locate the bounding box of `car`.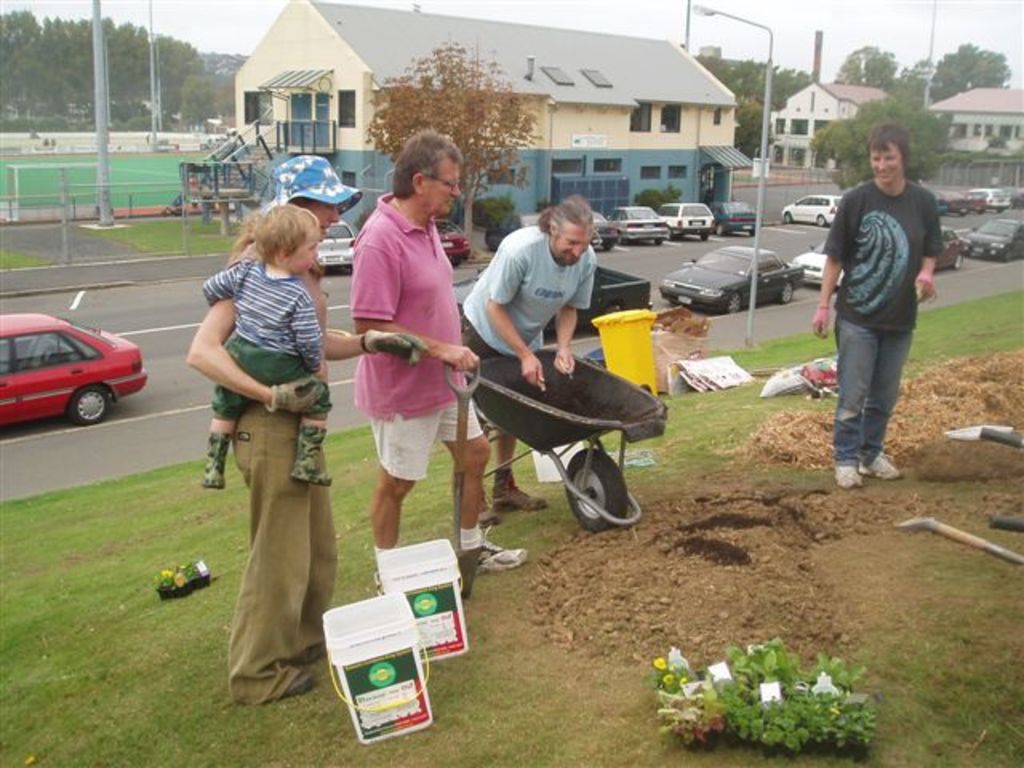
Bounding box: crop(589, 213, 621, 251).
